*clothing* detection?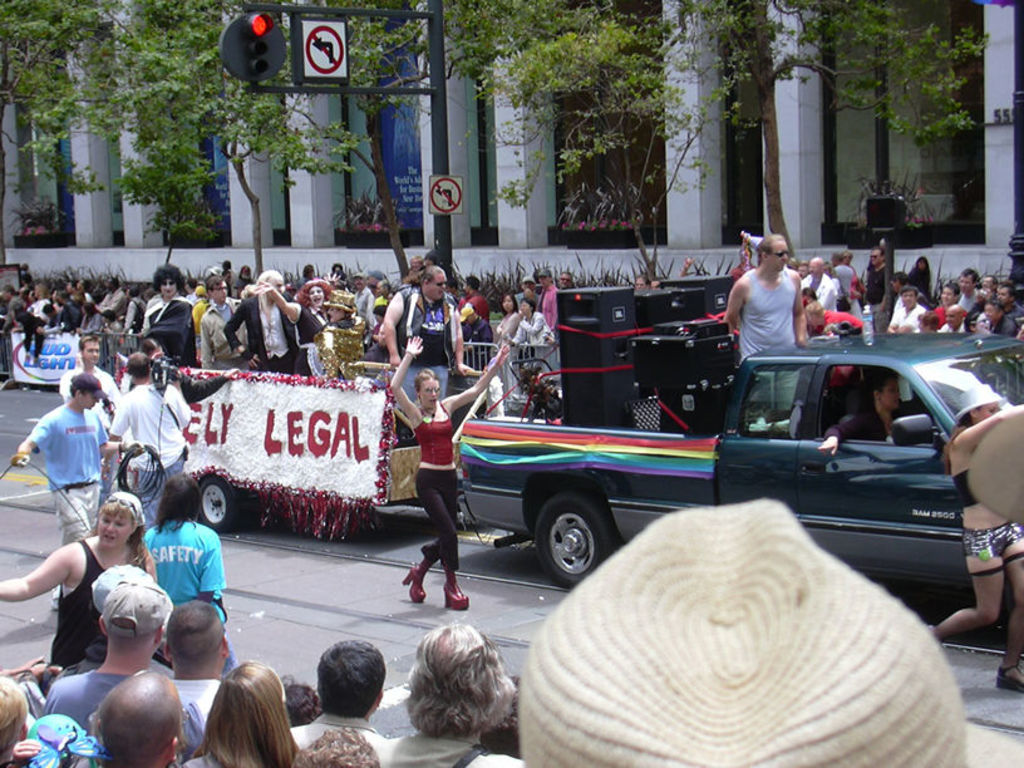
box(144, 296, 211, 370)
